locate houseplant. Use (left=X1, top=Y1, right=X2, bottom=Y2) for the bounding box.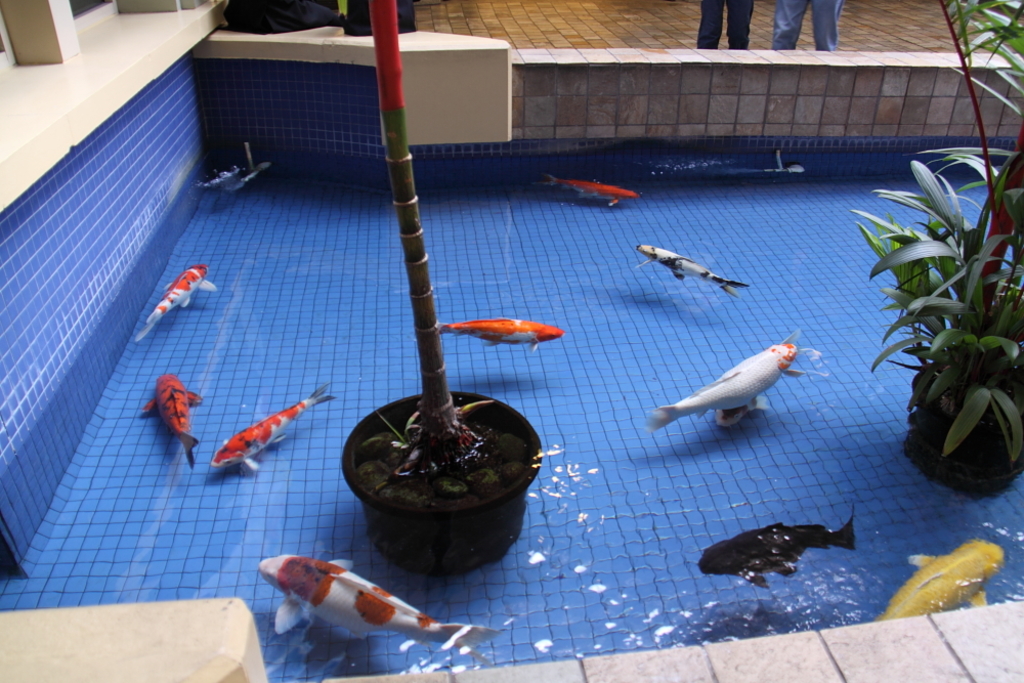
(left=844, top=0, right=1023, bottom=498).
